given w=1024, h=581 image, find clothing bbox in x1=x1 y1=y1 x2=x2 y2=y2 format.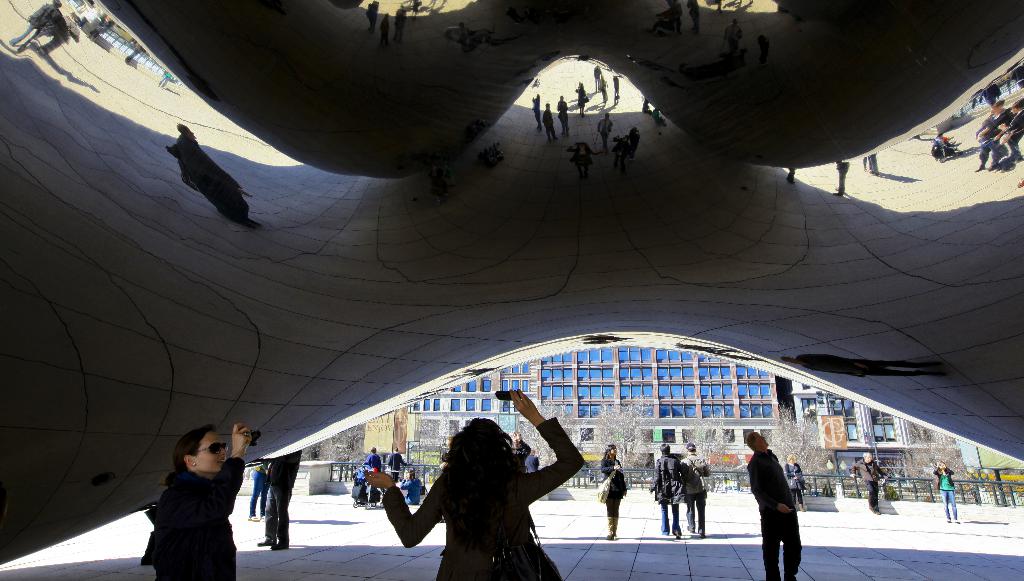
x1=597 y1=462 x2=628 y2=545.
